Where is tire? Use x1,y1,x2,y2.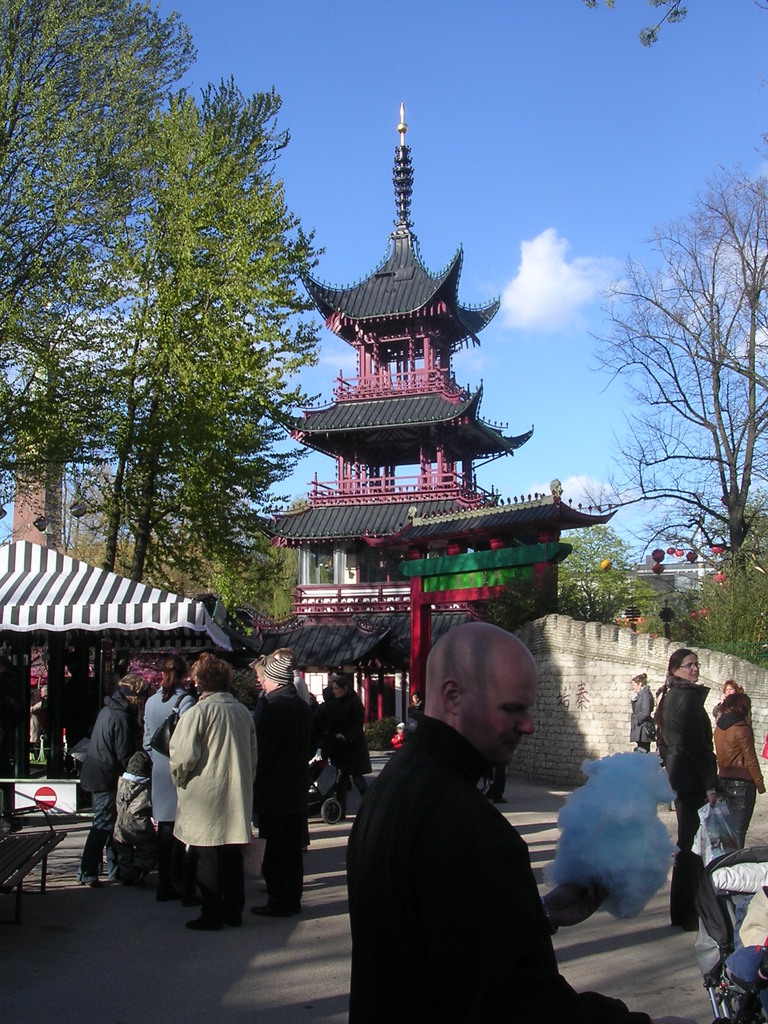
323,795,344,826.
